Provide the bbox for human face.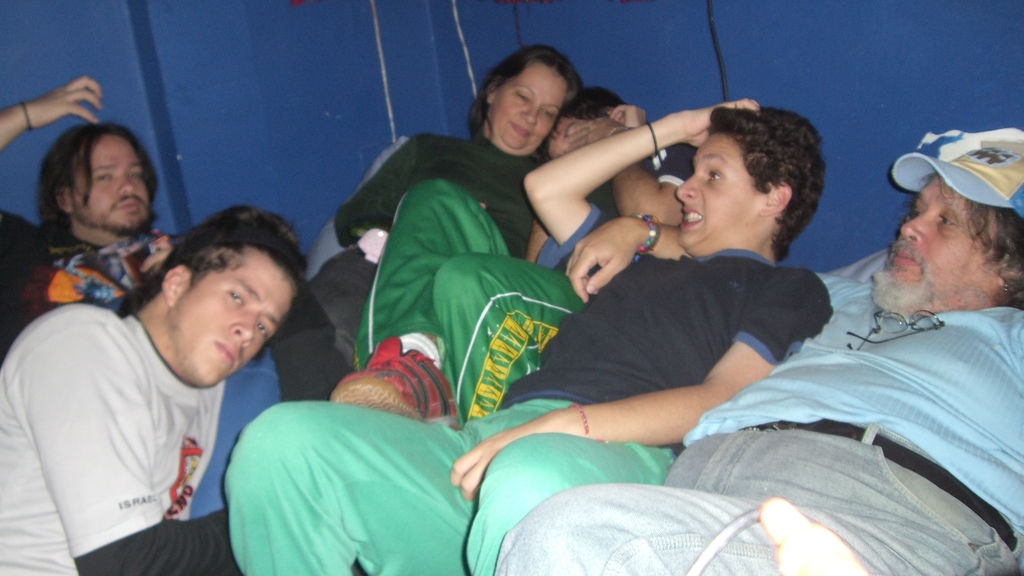
bbox=(70, 135, 153, 231).
